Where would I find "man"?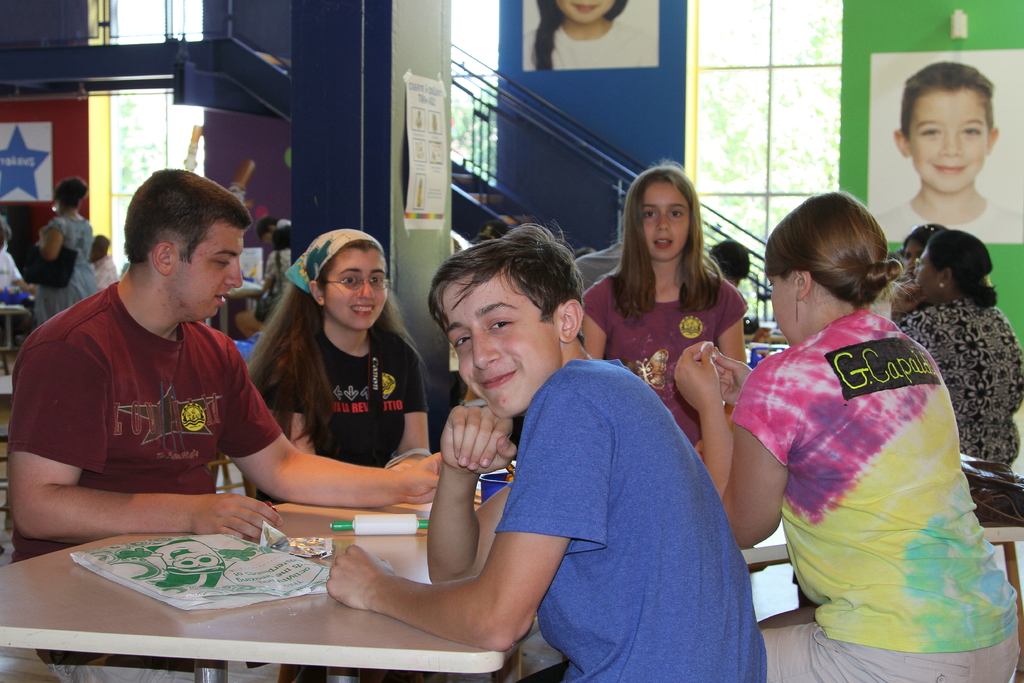
At (left=4, top=168, right=447, bottom=682).
